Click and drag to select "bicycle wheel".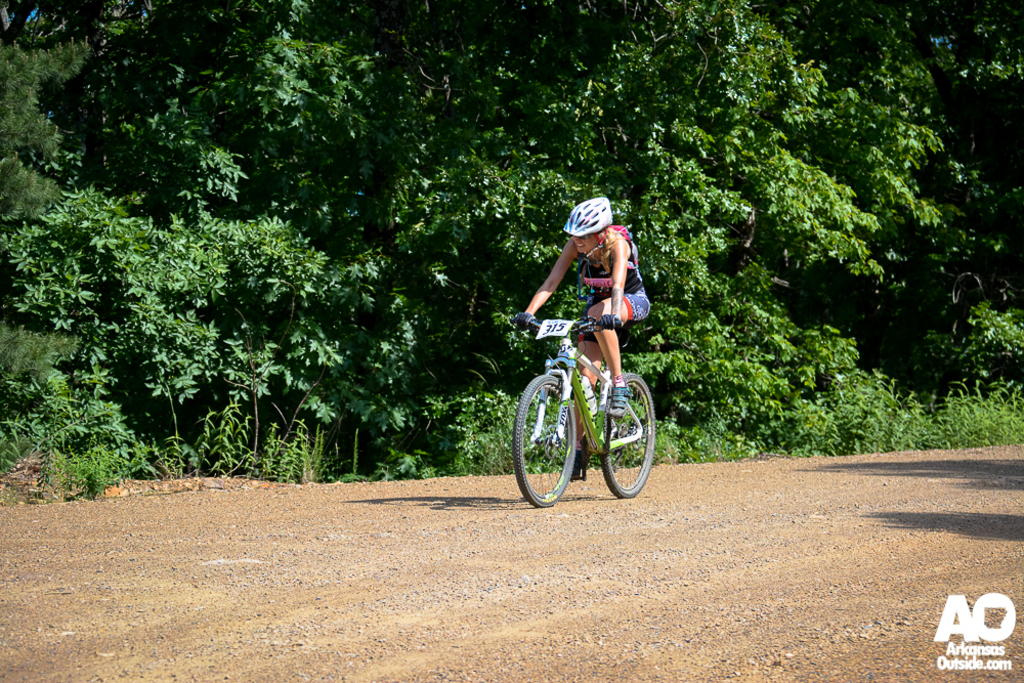
Selection: box(511, 372, 583, 508).
